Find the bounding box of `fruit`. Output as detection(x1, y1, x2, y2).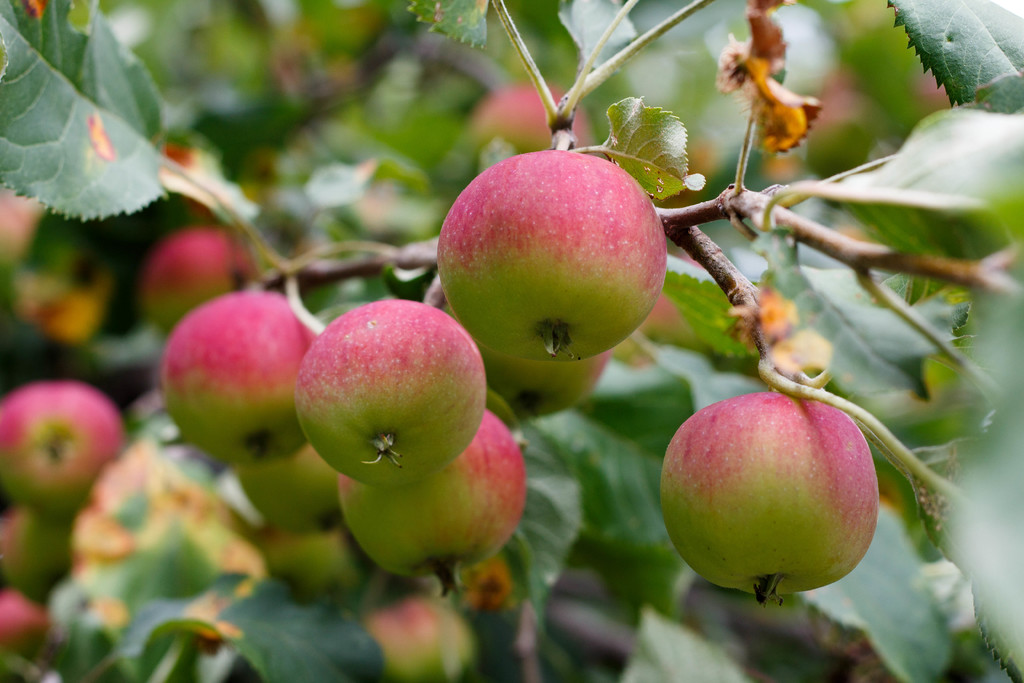
detection(287, 292, 485, 495).
